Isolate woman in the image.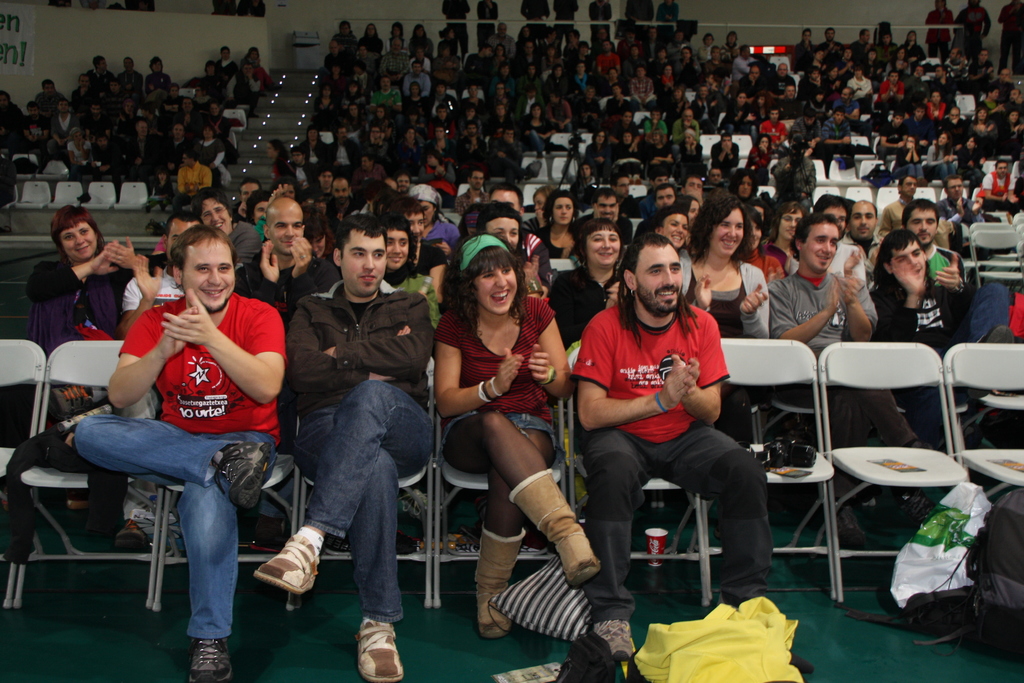
Isolated region: Rect(113, 98, 135, 140).
